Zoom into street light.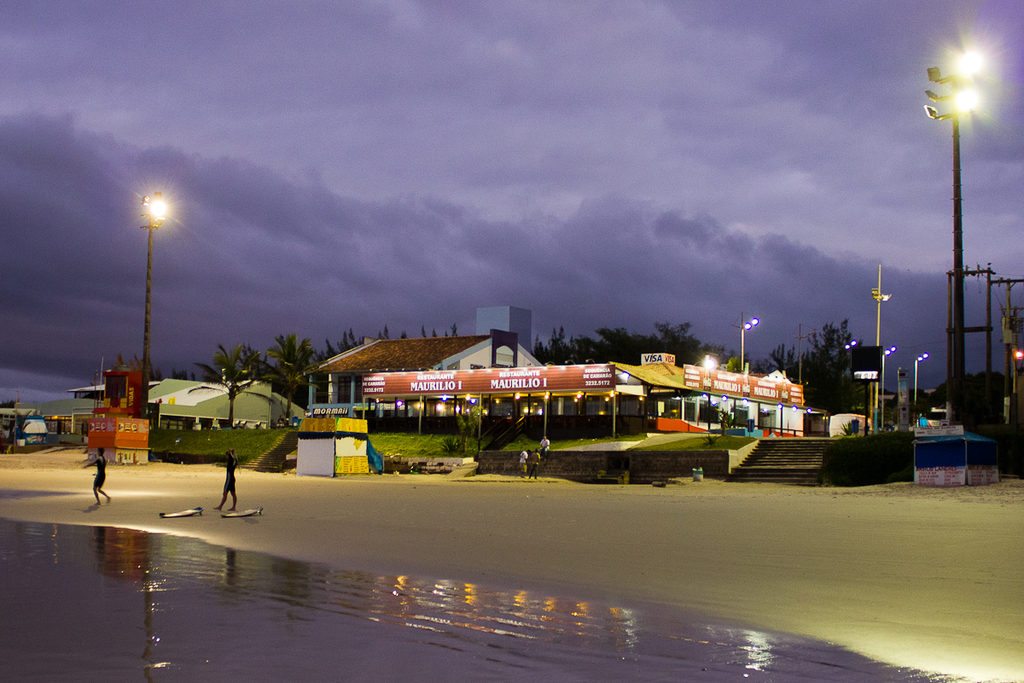
Zoom target: left=734, top=313, right=761, bottom=370.
